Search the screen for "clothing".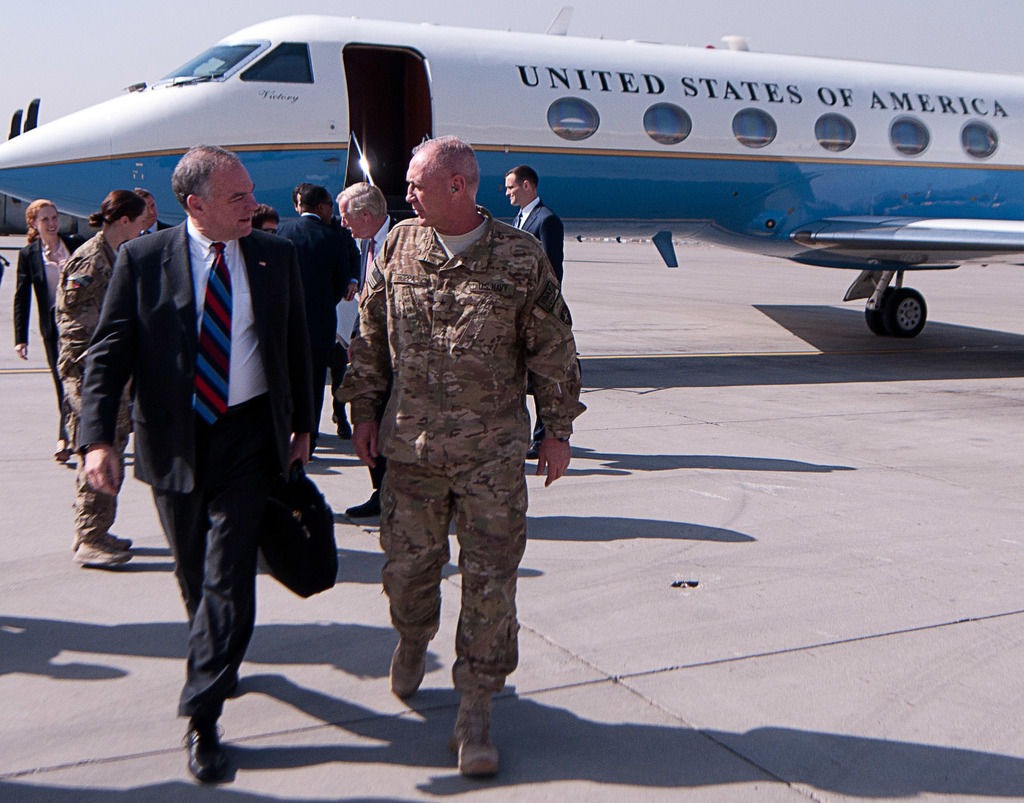
Found at Rect(335, 225, 380, 426).
